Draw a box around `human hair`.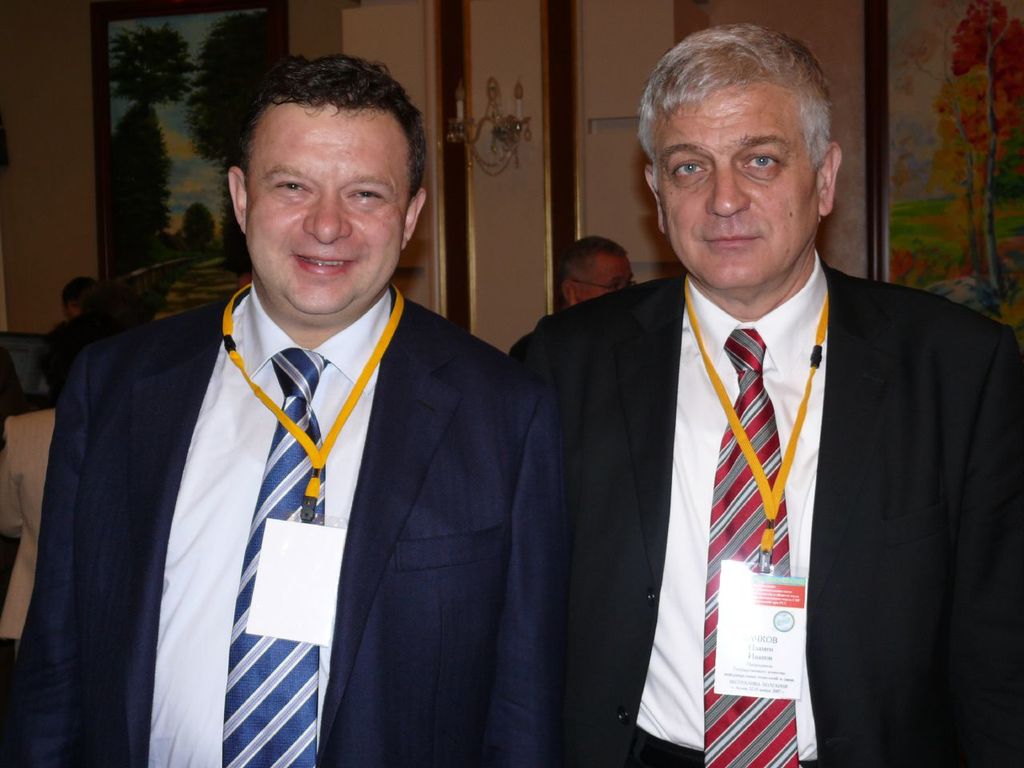
640/19/839/225.
